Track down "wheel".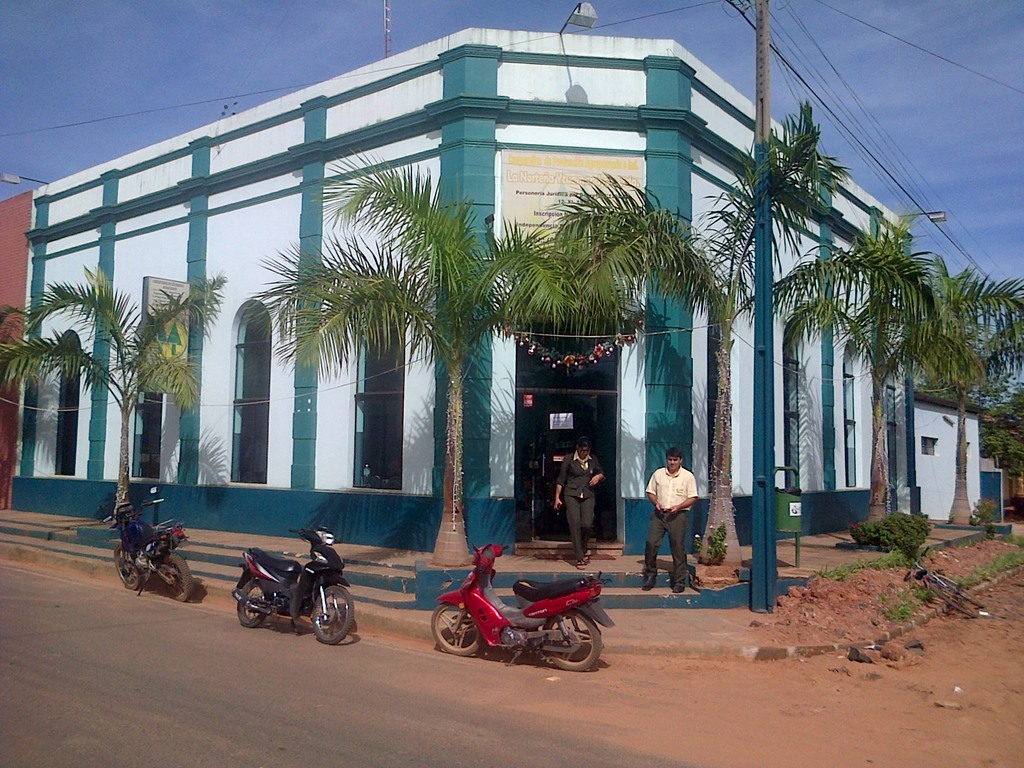
Tracked to locate(526, 607, 599, 684).
